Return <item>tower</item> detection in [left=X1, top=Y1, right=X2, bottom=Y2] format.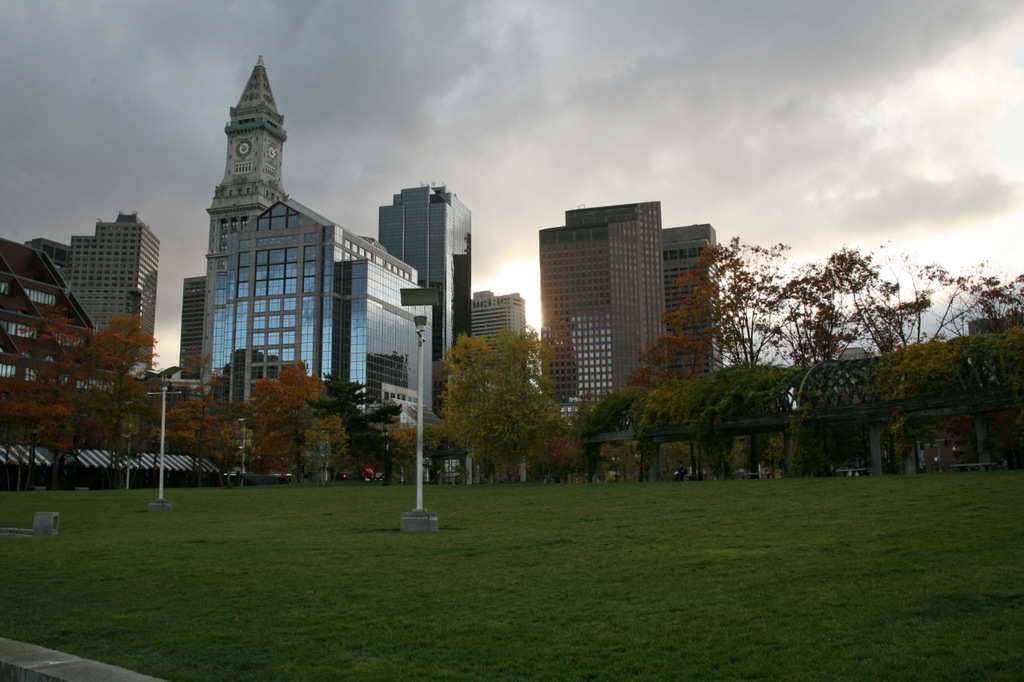
[left=205, top=58, right=290, bottom=281].
